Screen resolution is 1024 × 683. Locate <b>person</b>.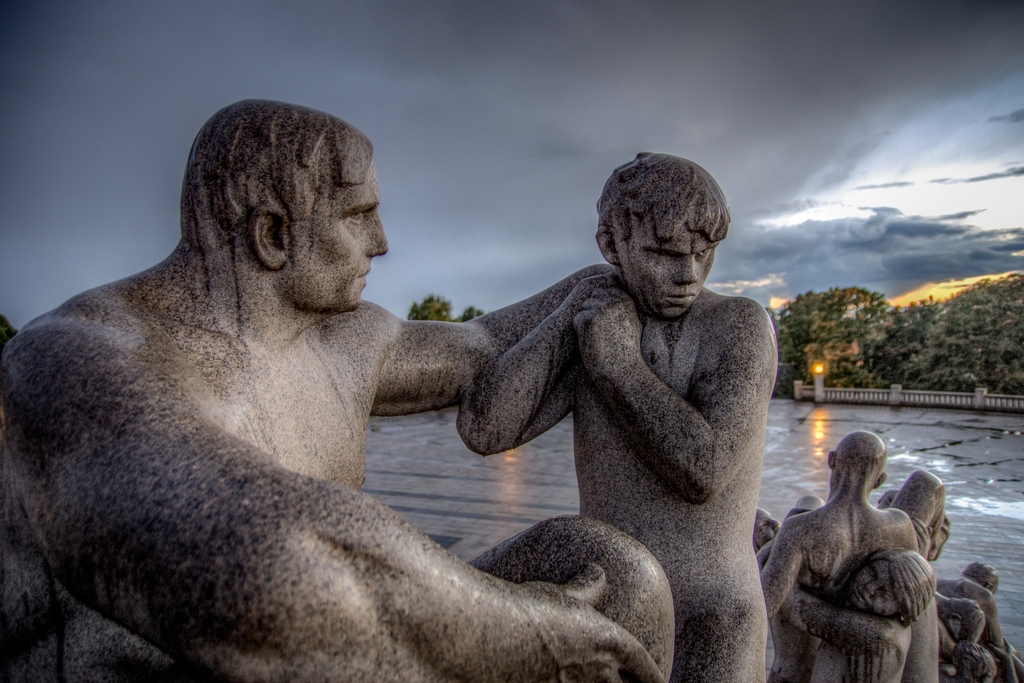
[0,95,675,682].
